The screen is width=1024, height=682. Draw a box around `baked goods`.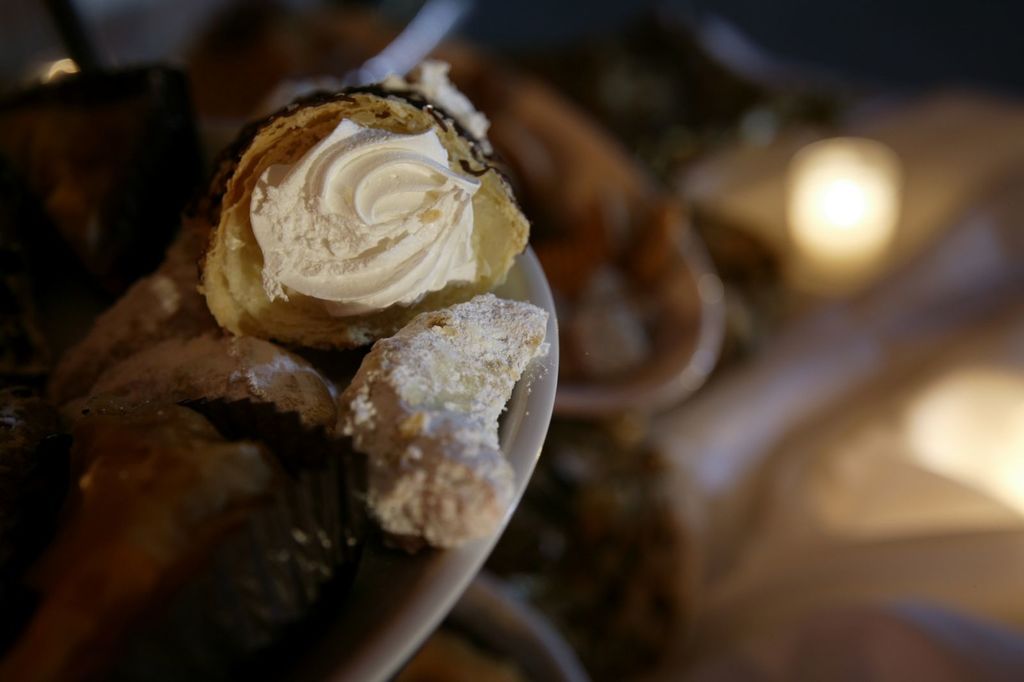
region(0, 78, 548, 681).
